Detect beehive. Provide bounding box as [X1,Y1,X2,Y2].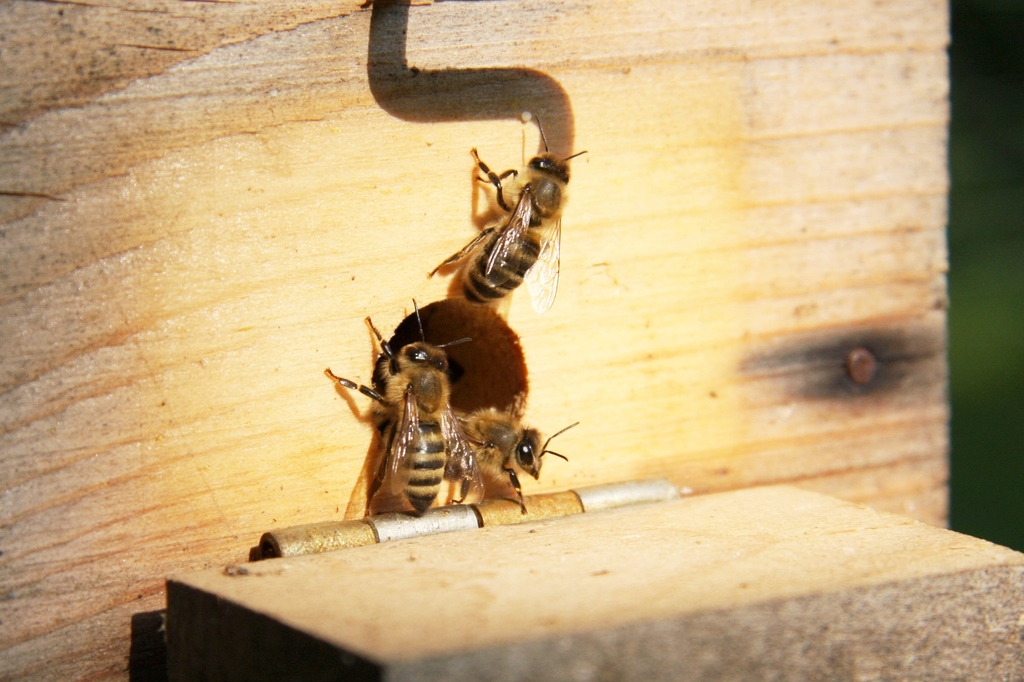
[0,0,1023,681].
